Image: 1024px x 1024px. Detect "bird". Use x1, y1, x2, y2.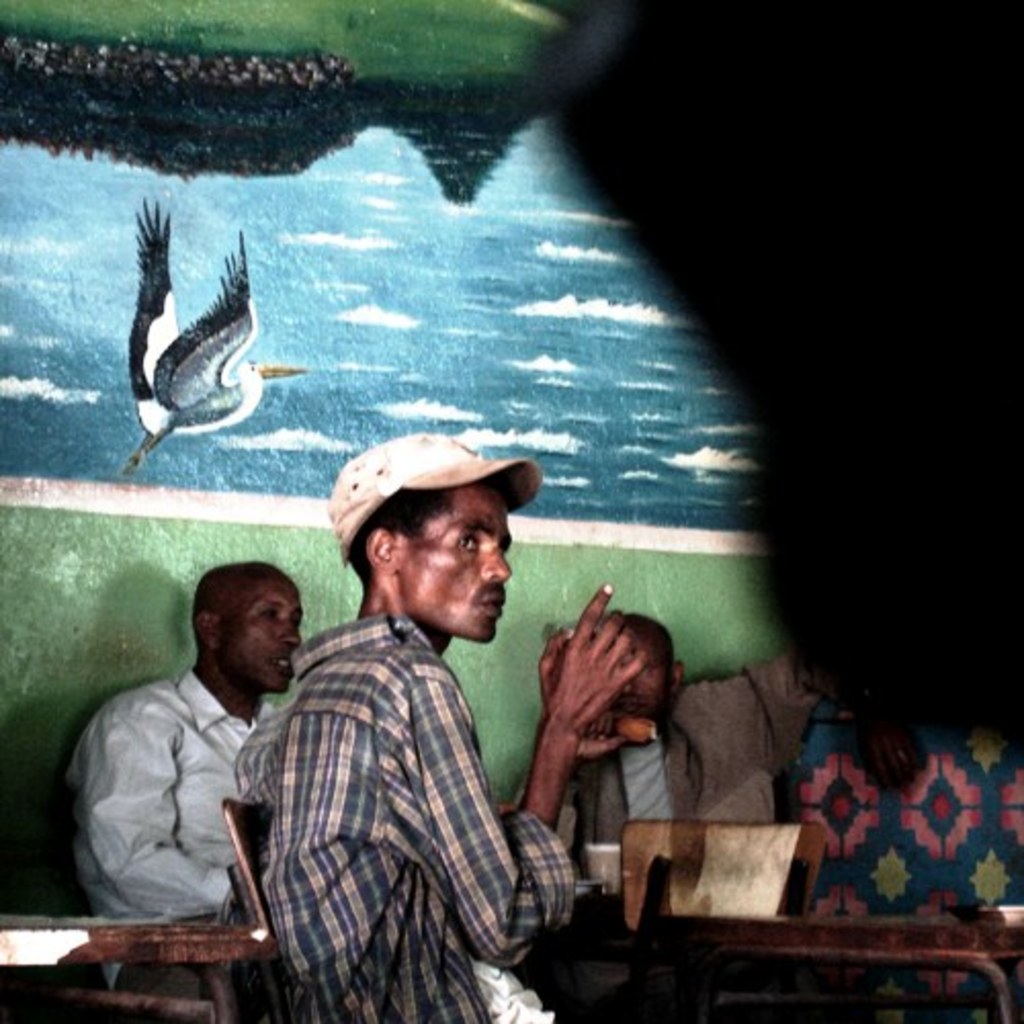
104, 209, 268, 453.
